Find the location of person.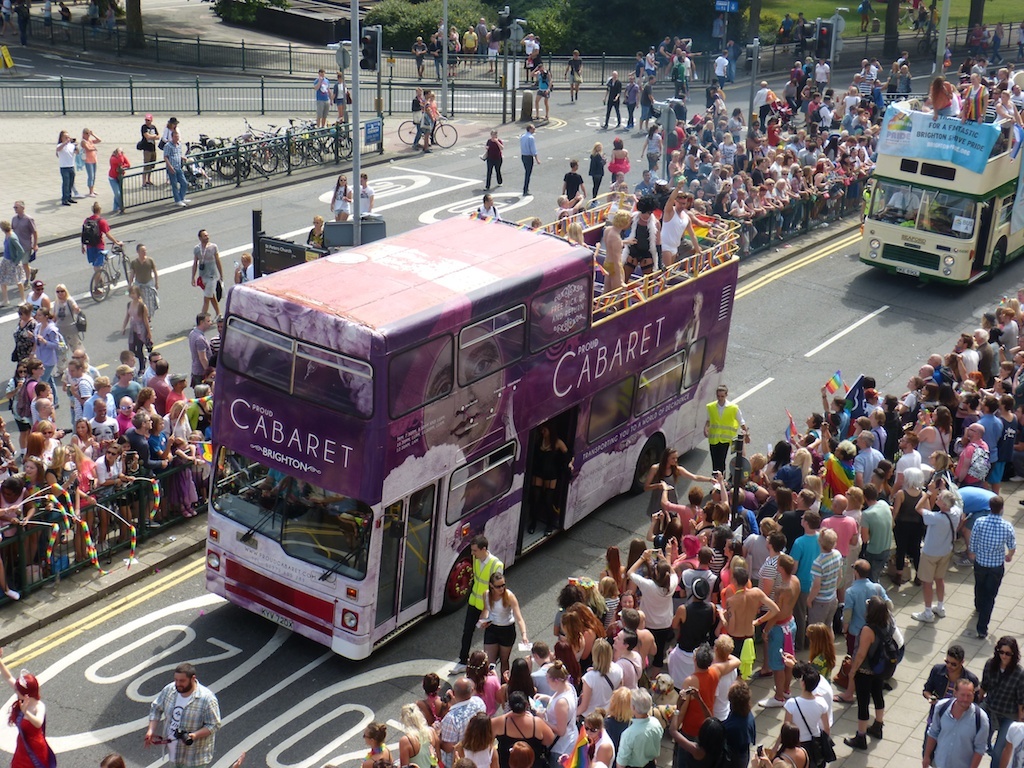
Location: {"x1": 133, "y1": 660, "x2": 205, "y2": 760}.
